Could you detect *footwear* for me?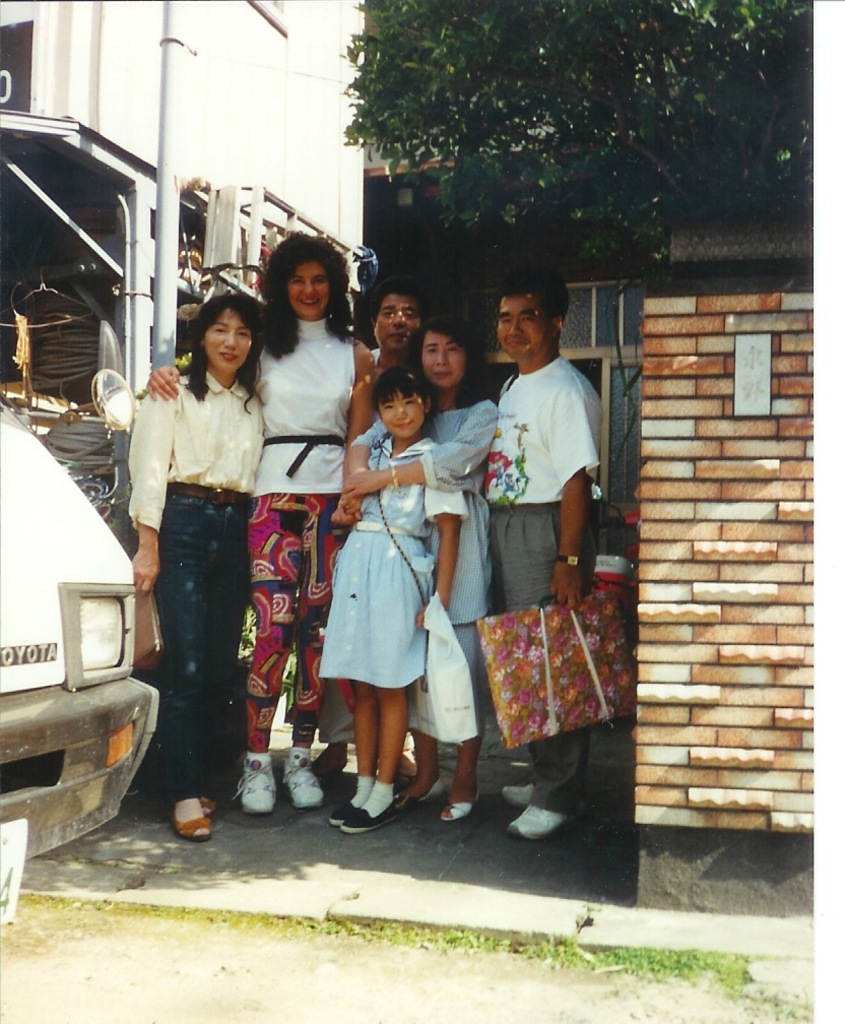
Detection result: (329,796,361,824).
